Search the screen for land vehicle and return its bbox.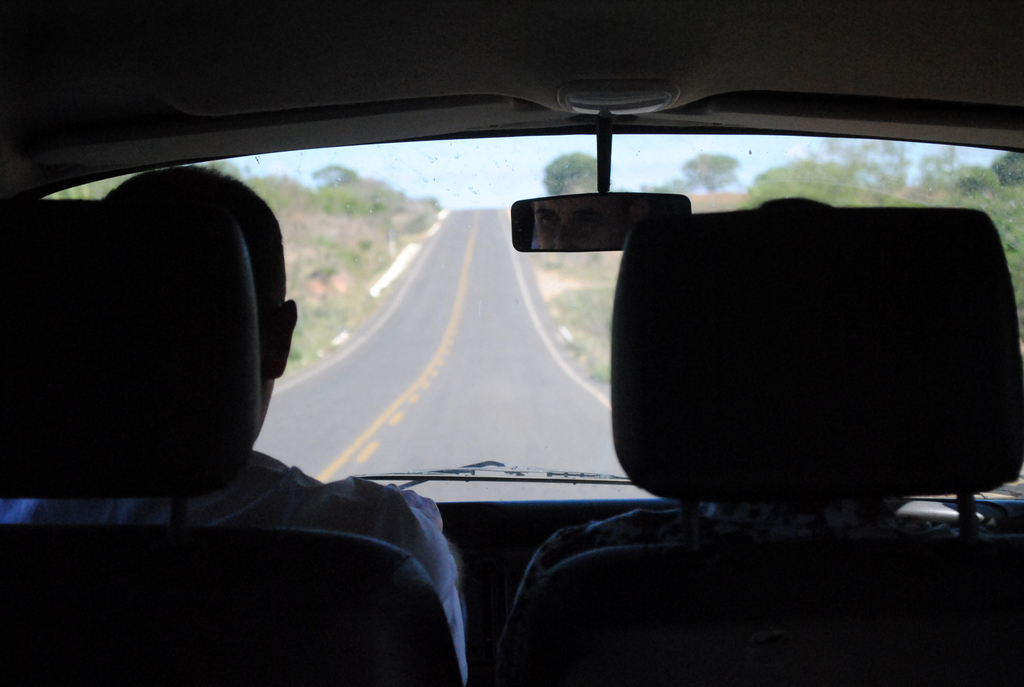
Found: 0:0:1023:686.
